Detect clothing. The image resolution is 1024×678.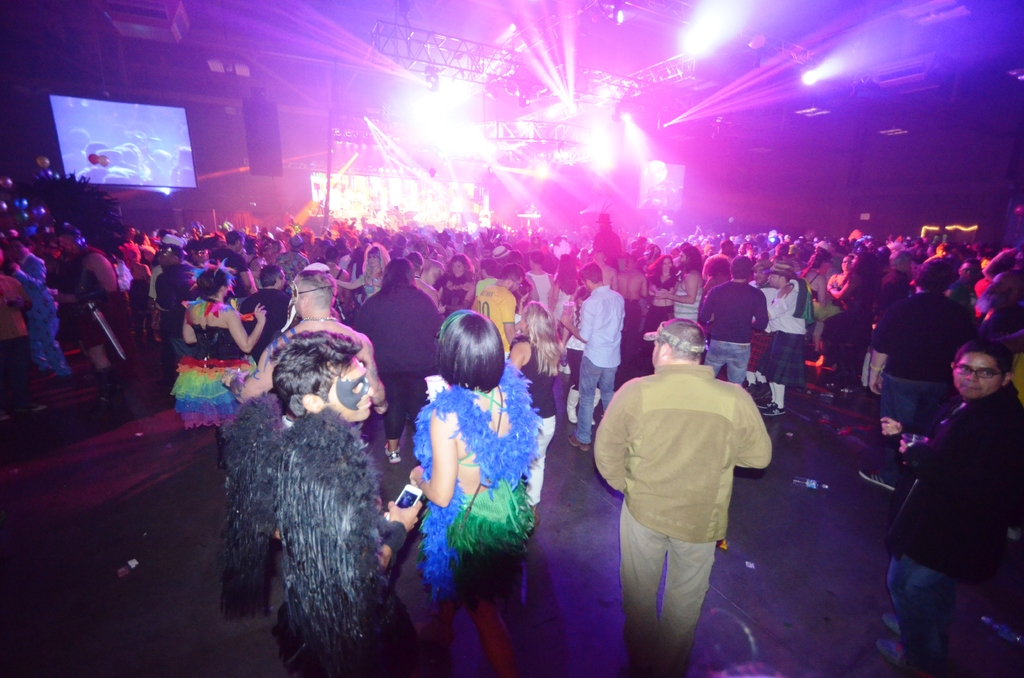
left=590, top=359, right=772, bottom=677.
